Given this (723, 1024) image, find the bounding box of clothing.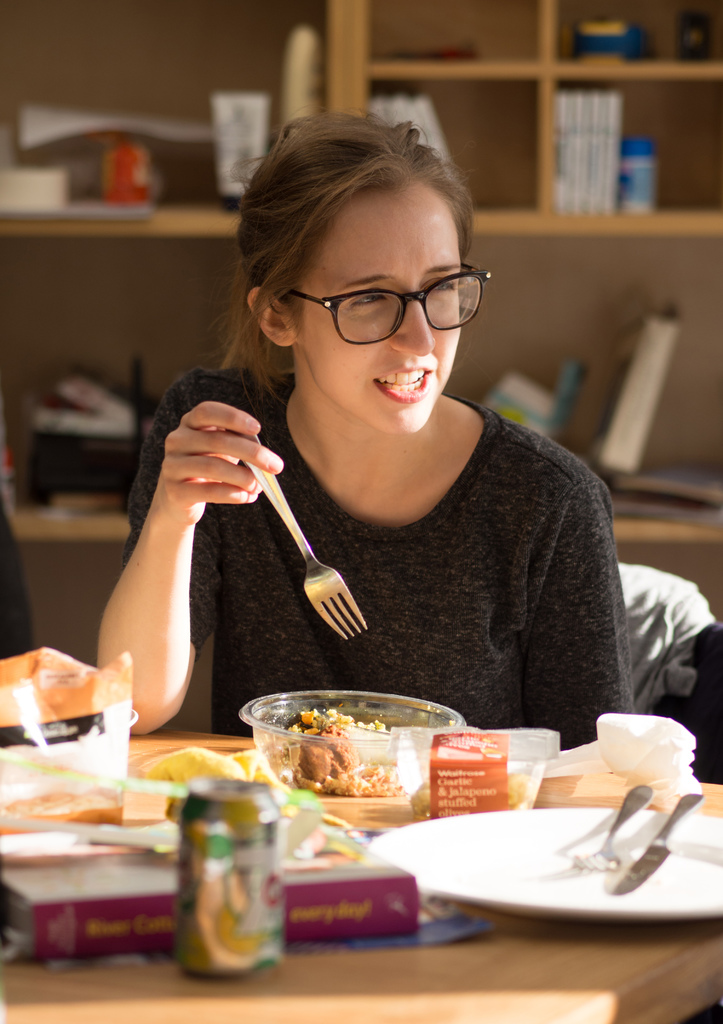
137 380 633 732.
